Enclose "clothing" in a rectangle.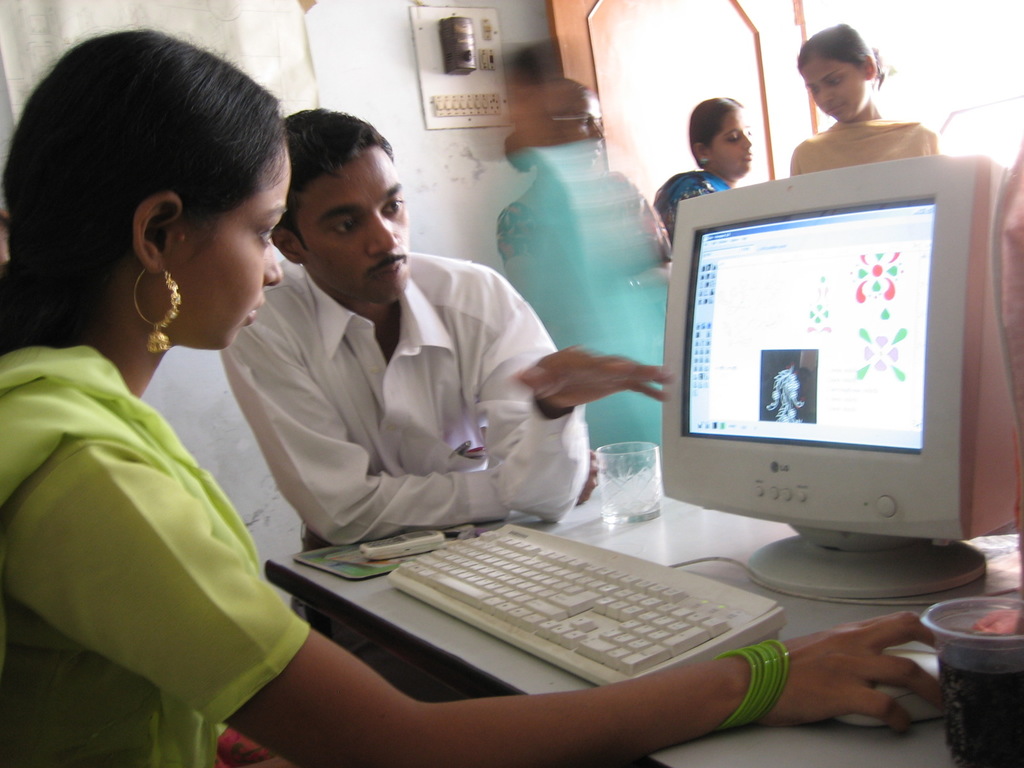
{"left": 218, "top": 262, "right": 611, "bottom": 556}.
